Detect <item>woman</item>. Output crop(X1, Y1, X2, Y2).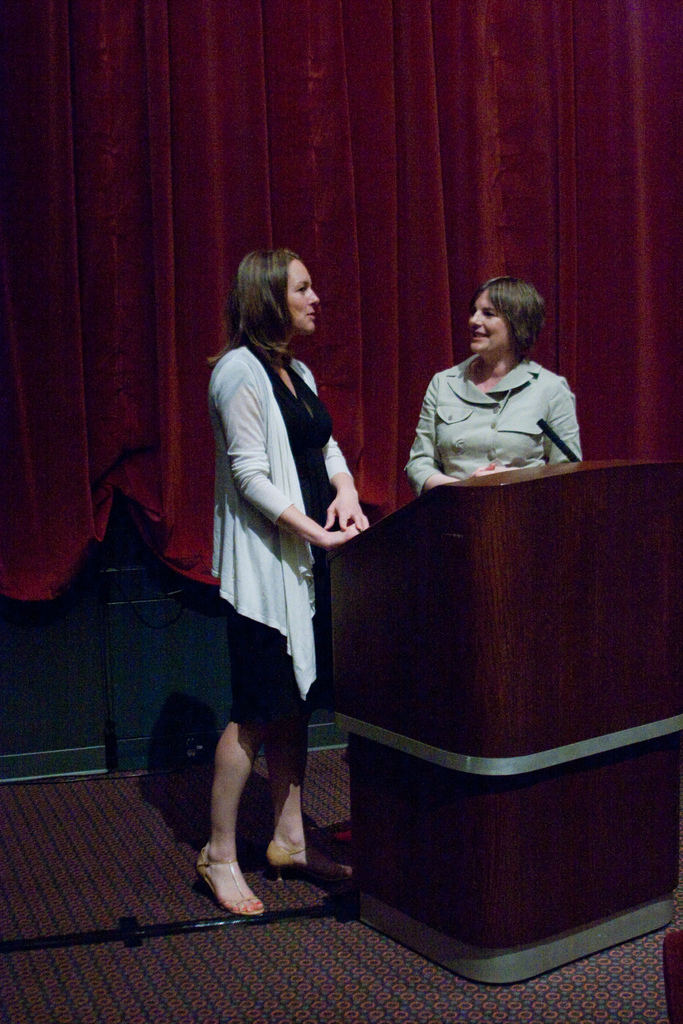
crop(399, 266, 593, 499).
